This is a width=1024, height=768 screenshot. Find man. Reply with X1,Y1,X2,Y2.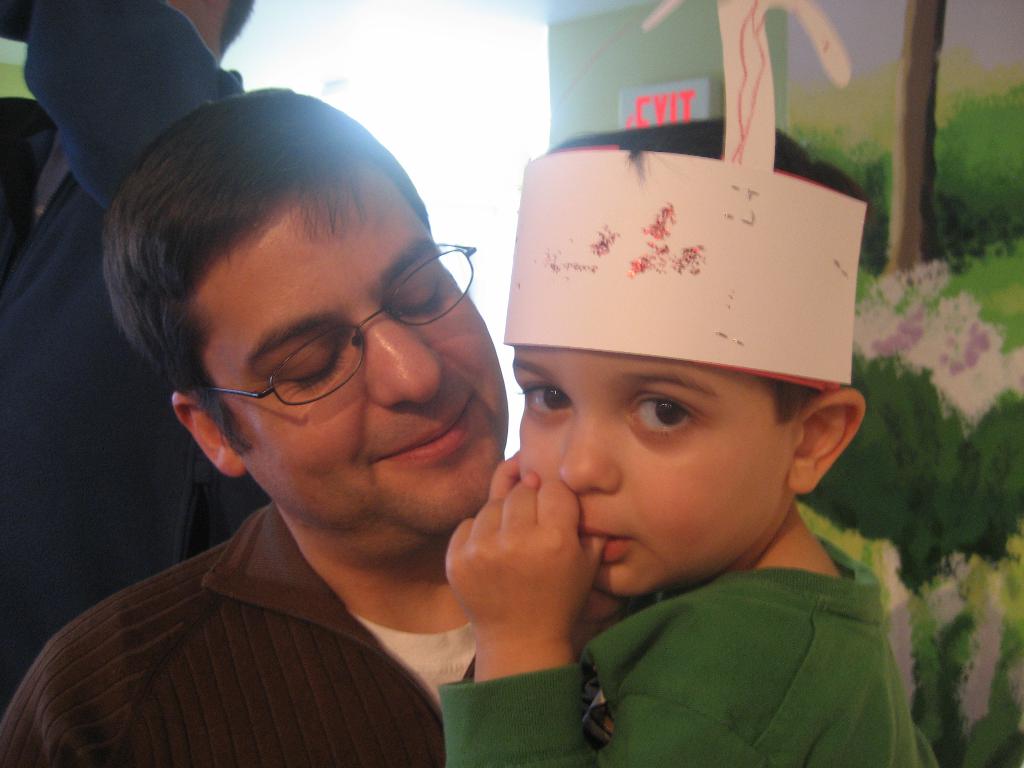
2,0,259,707.
